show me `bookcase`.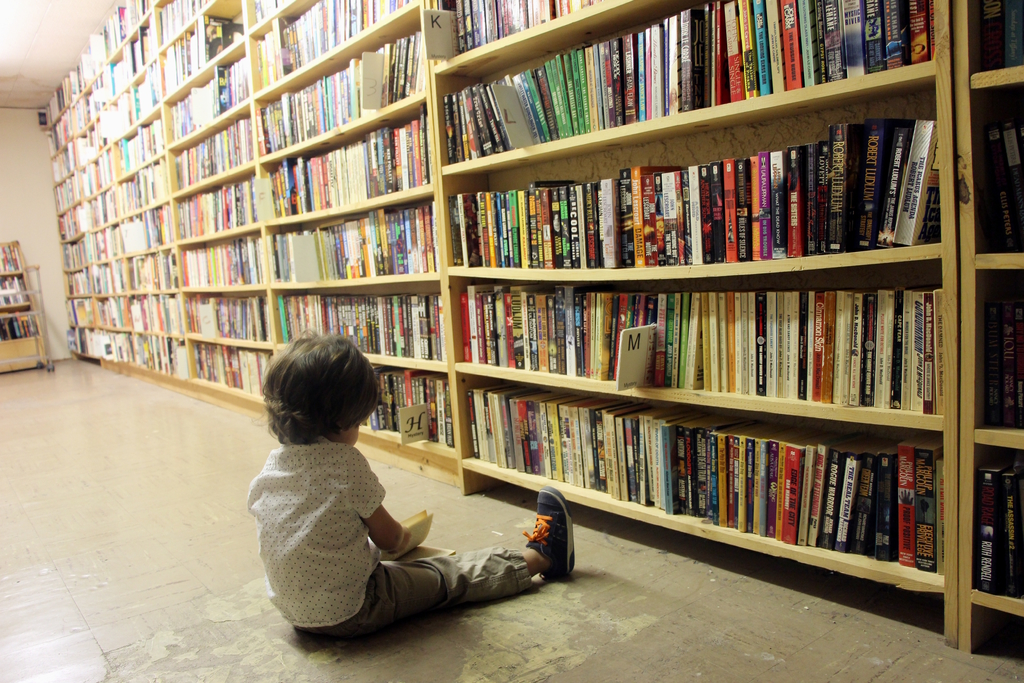
`bookcase` is here: <box>31,0,1023,666</box>.
